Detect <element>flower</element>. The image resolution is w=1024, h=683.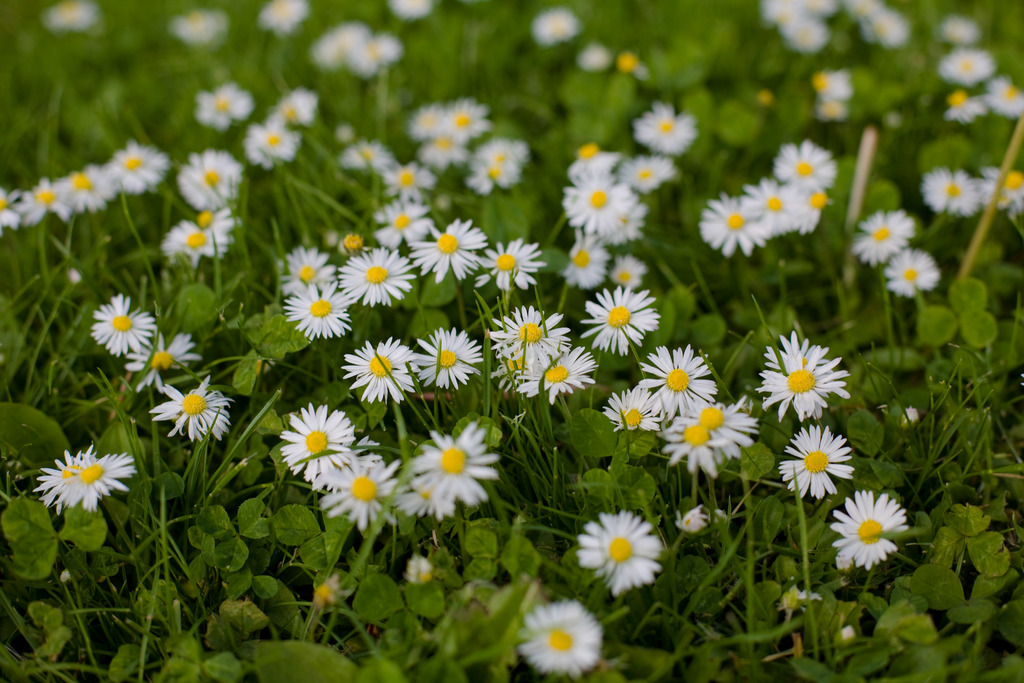
602 383 661 427.
